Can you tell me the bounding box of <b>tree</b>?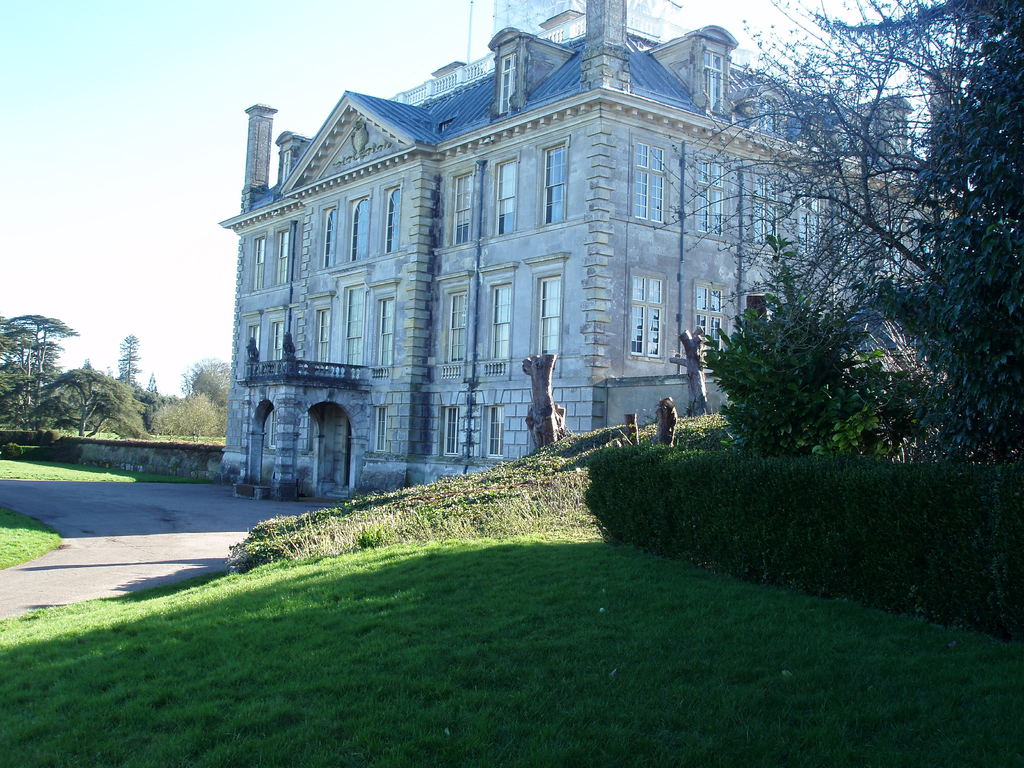
[left=115, top=331, right=141, bottom=393].
